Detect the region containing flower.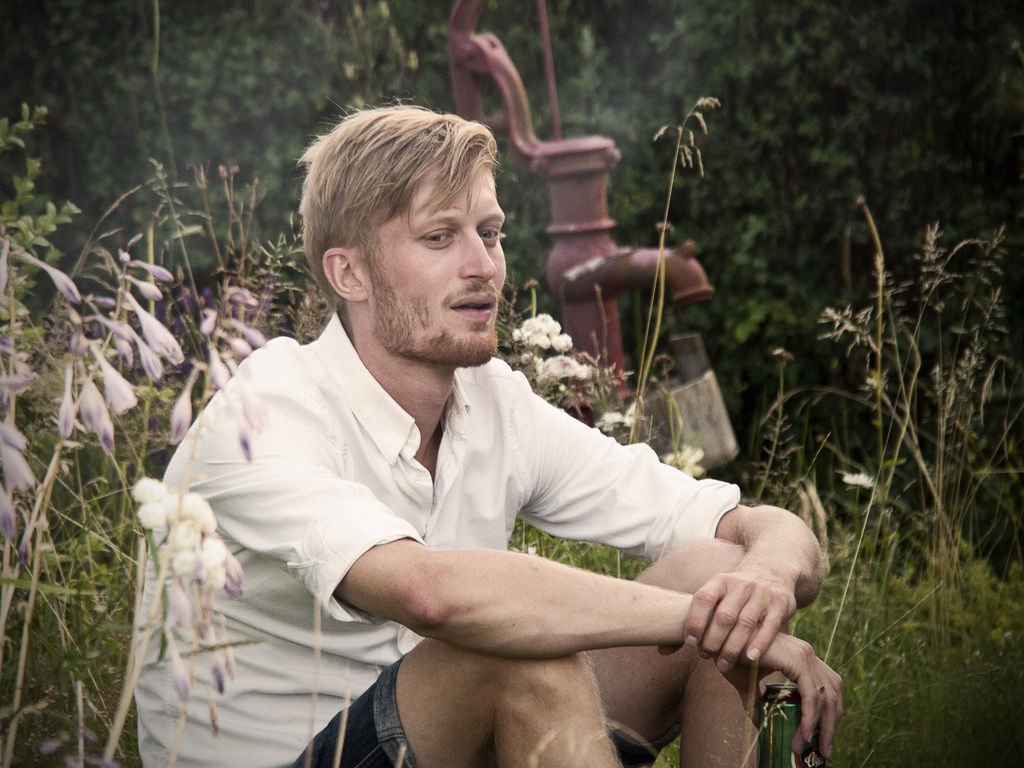
598,410,628,435.
